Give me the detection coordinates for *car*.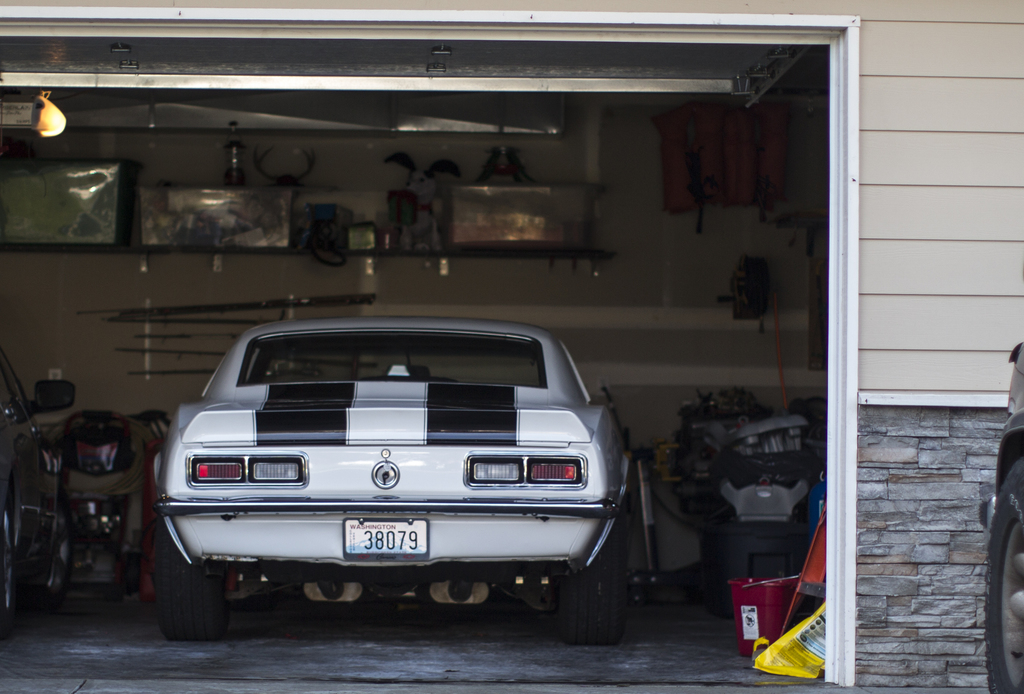
(x1=152, y1=313, x2=633, y2=643).
